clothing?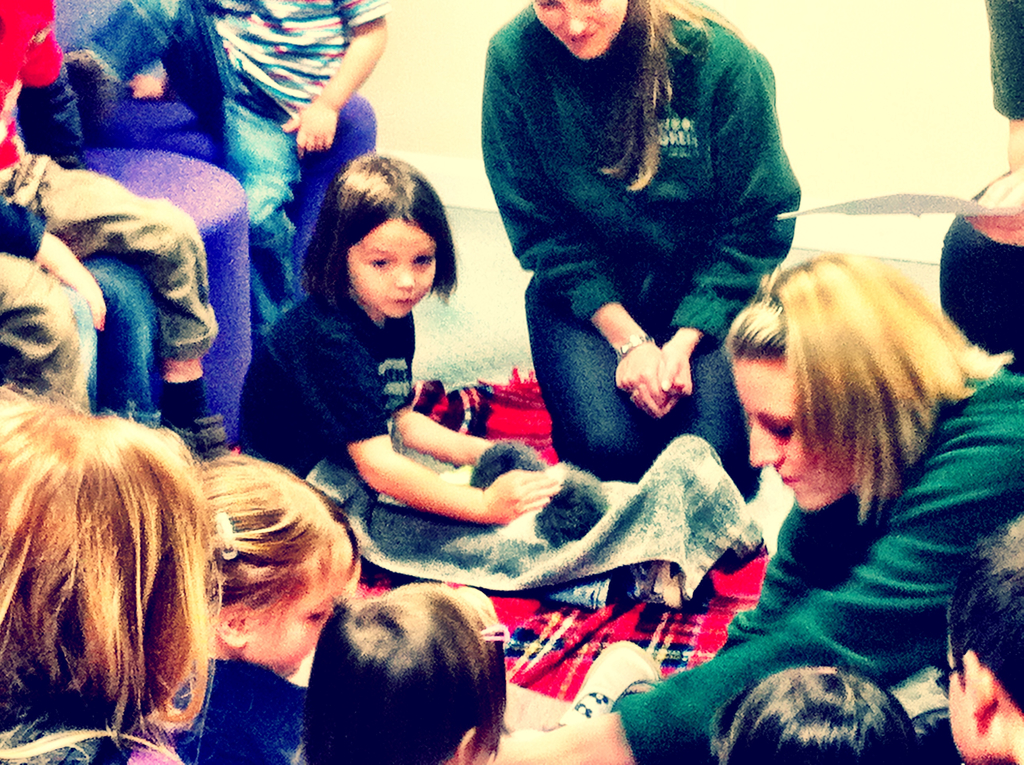
(6, 0, 246, 433)
